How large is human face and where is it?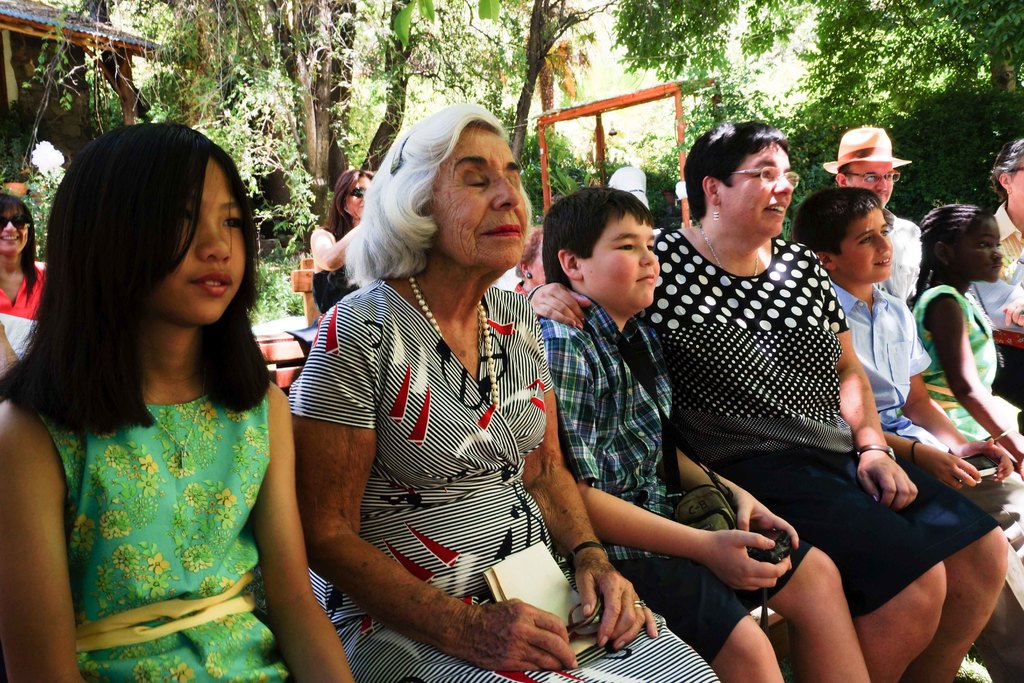
Bounding box: 0, 209, 28, 250.
